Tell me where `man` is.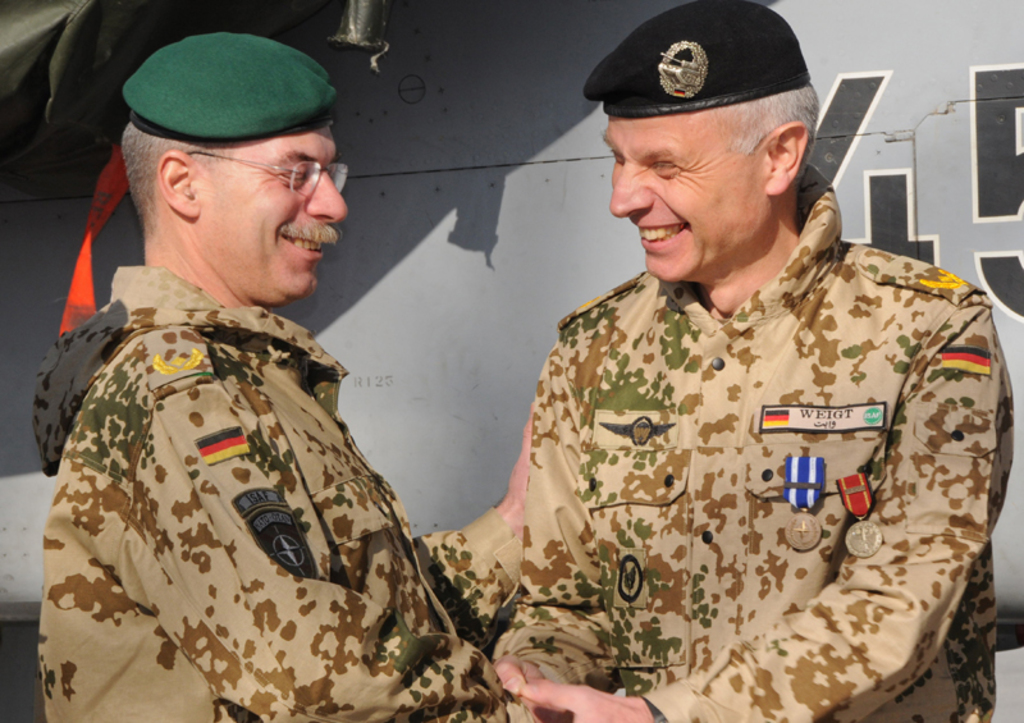
`man` is at {"x1": 33, "y1": 32, "x2": 589, "y2": 722}.
